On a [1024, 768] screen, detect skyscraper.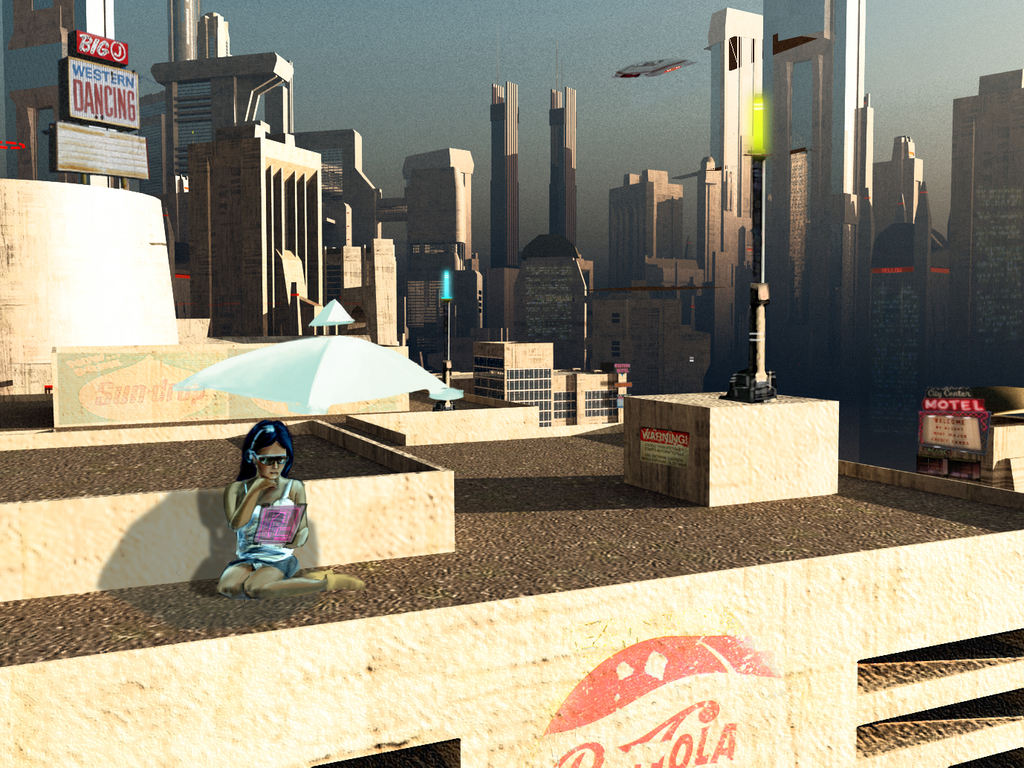
x1=488 y1=80 x2=522 y2=336.
